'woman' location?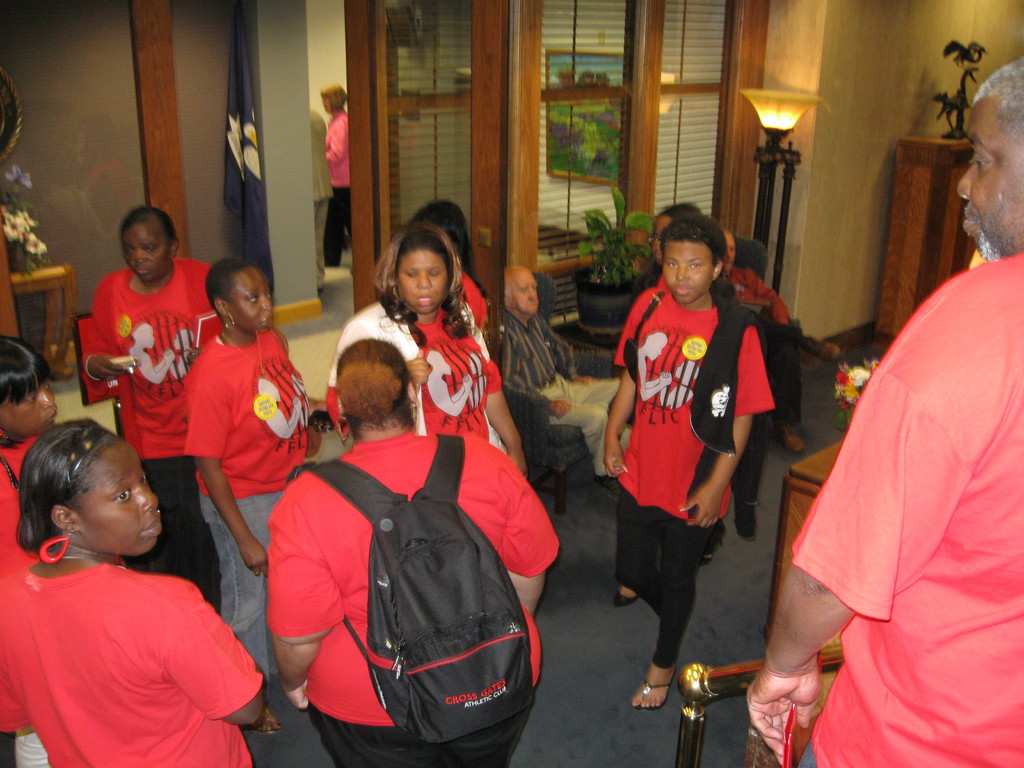
Rect(0, 419, 275, 767)
